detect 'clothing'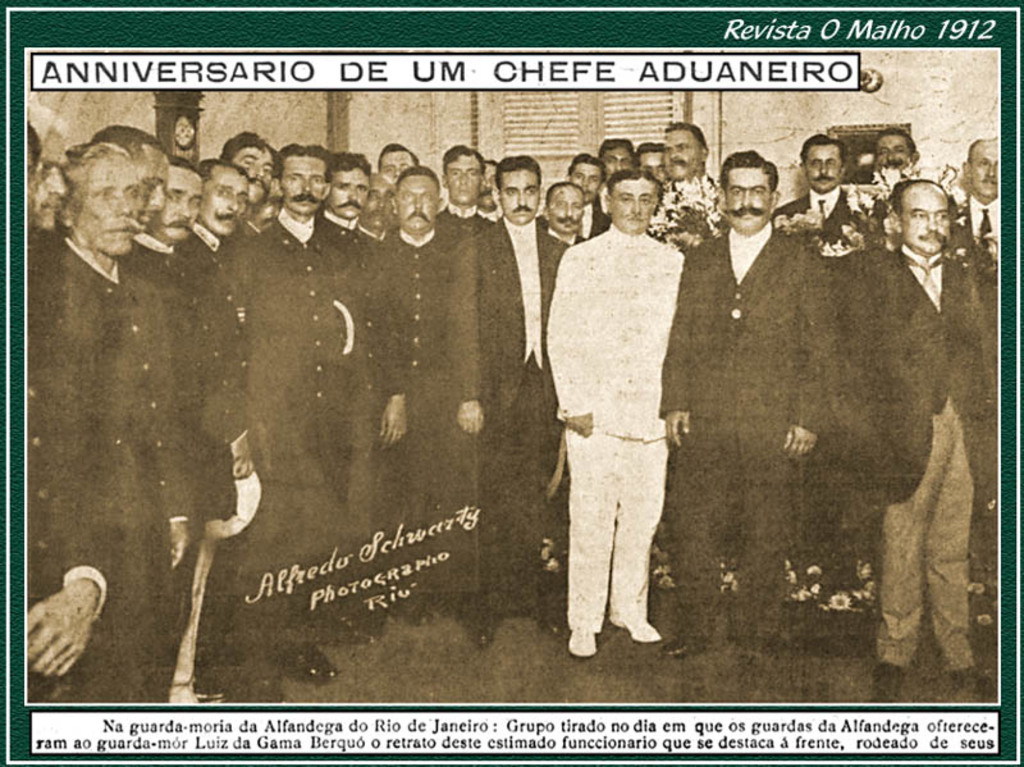
{"left": 356, "top": 230, "right": 489, "bottom": 414}
